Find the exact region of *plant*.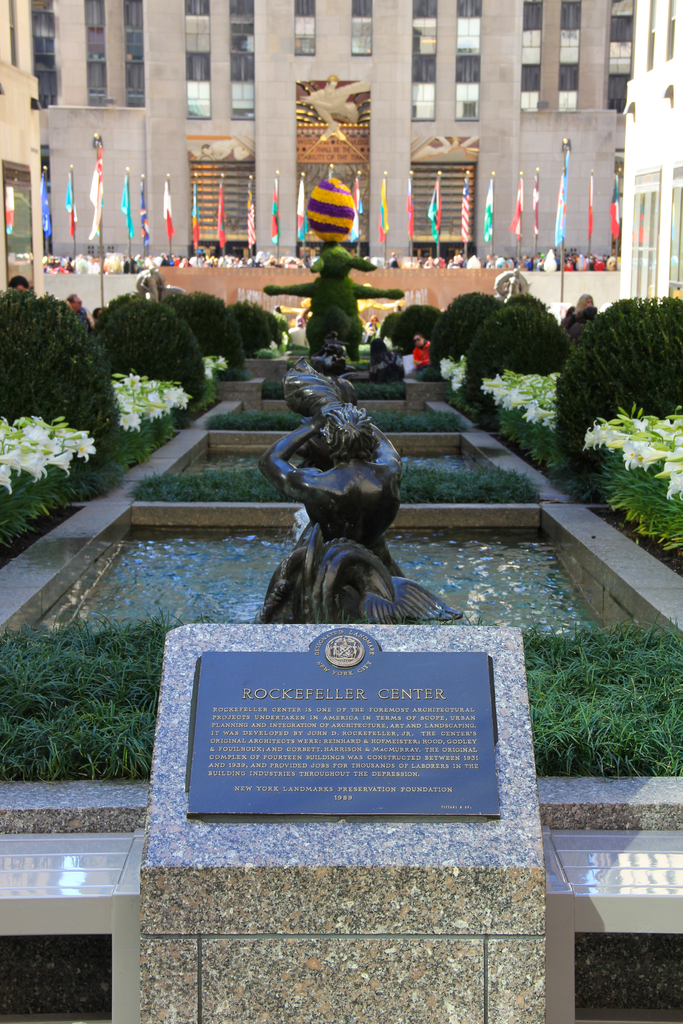
Exact region: select_region(226, 298, 302, 357).
